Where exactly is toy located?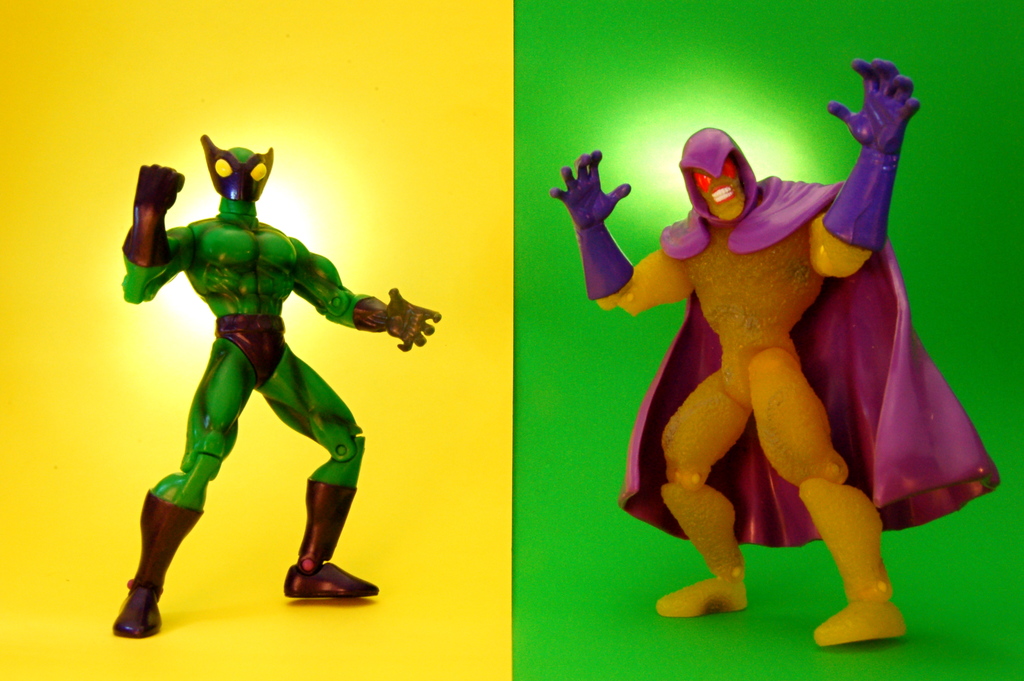
Its bounding box is {"left": 577, "top": 68, "right": 968, "bottom": 642}.
